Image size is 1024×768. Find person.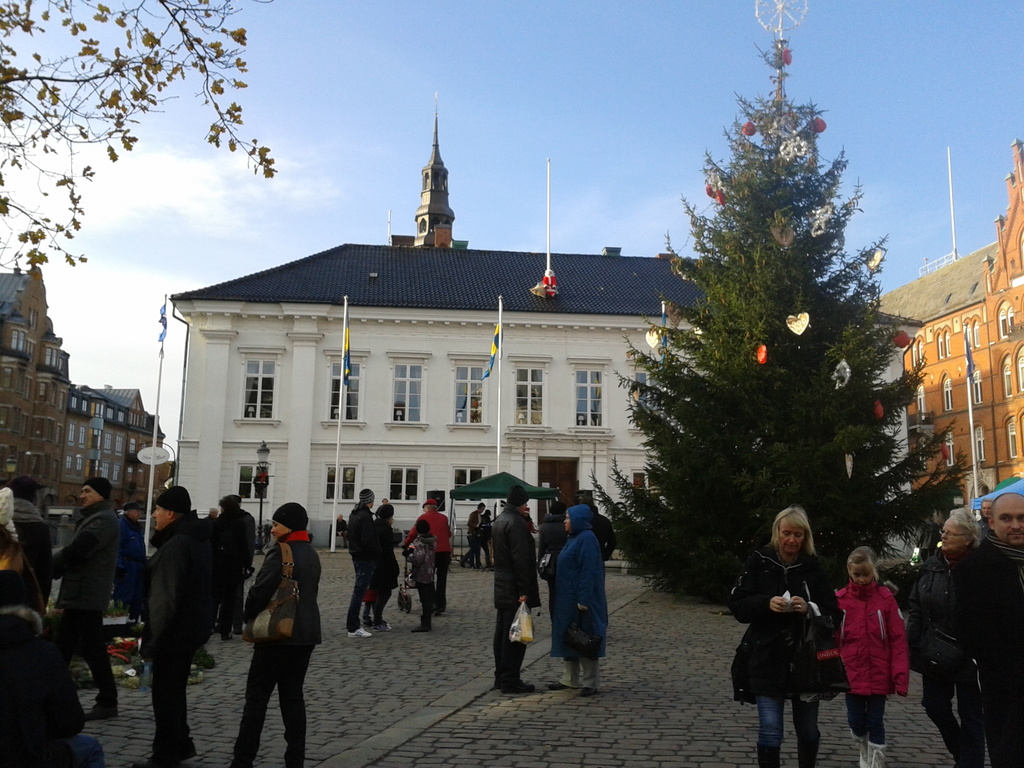
[0,472,58,584].
